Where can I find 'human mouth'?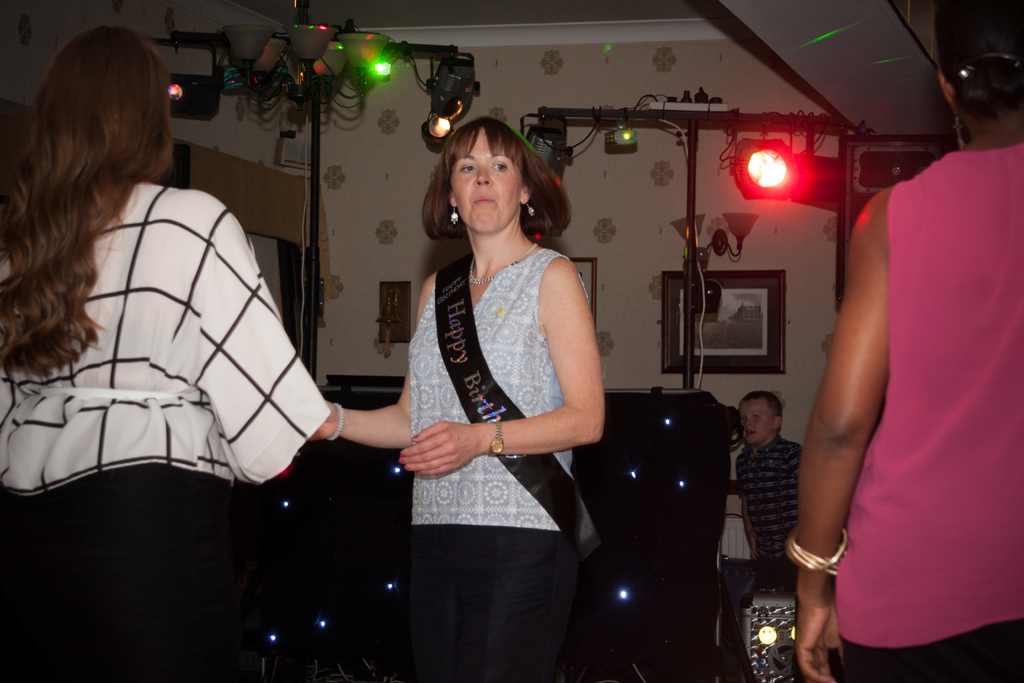
You can find it at detection(749, 431, 754, 441).
